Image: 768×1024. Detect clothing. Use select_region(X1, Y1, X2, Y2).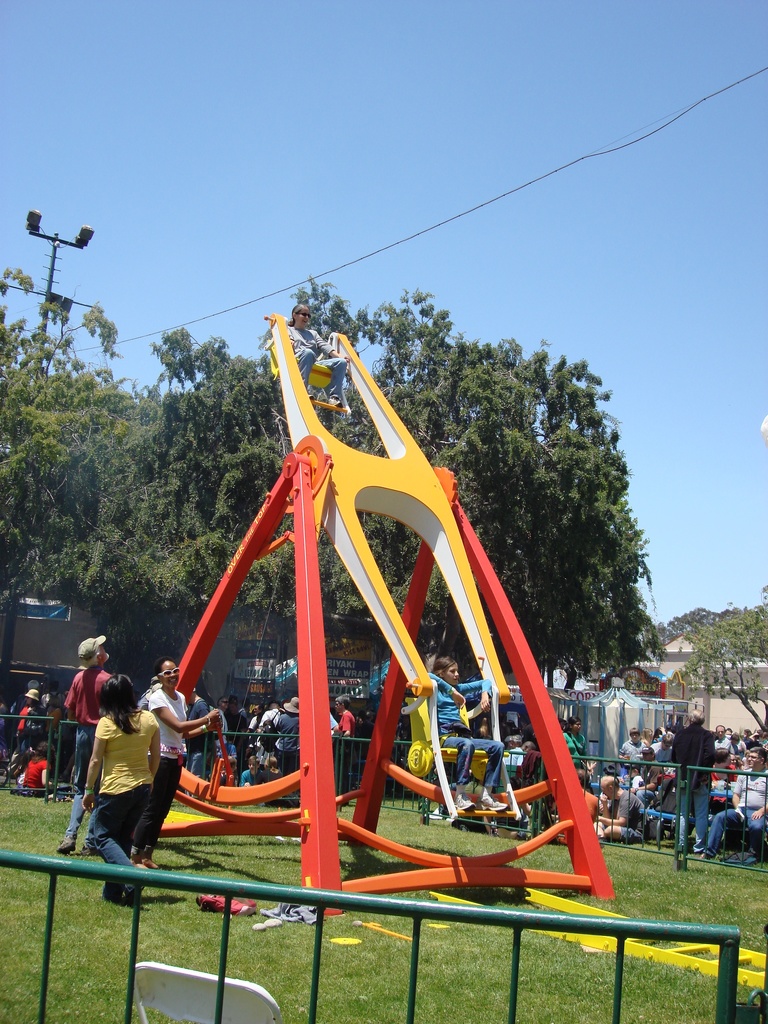
select_region(67, 691, 175, 857).
